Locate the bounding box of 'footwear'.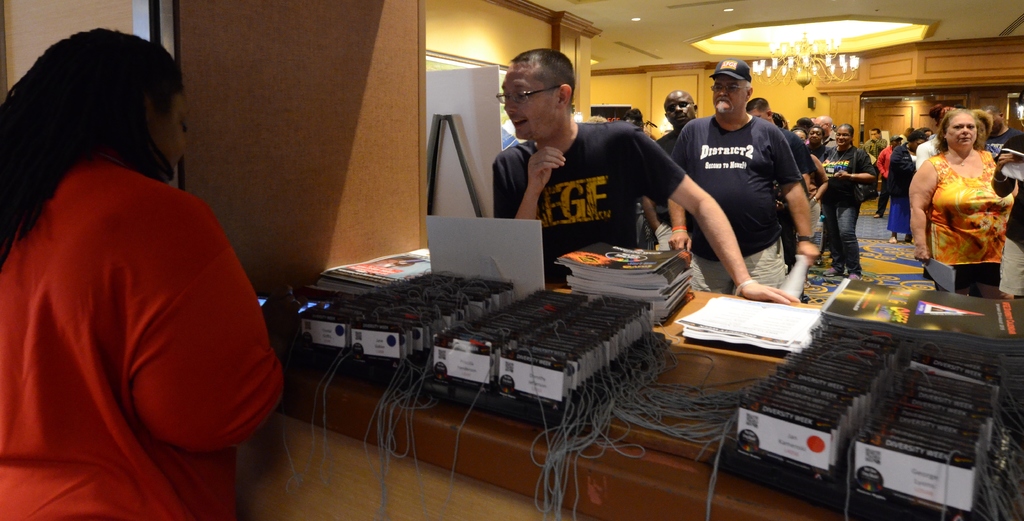
Bounding box: 872/211/883/218.
